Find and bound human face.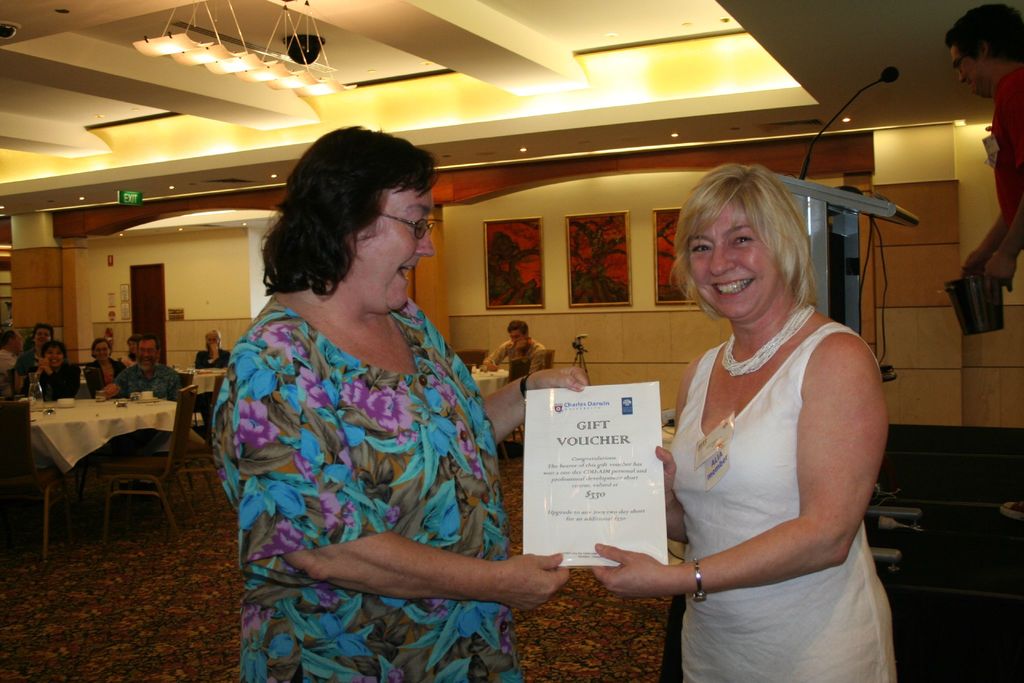
Bound: [90, 337, 110, 365].
